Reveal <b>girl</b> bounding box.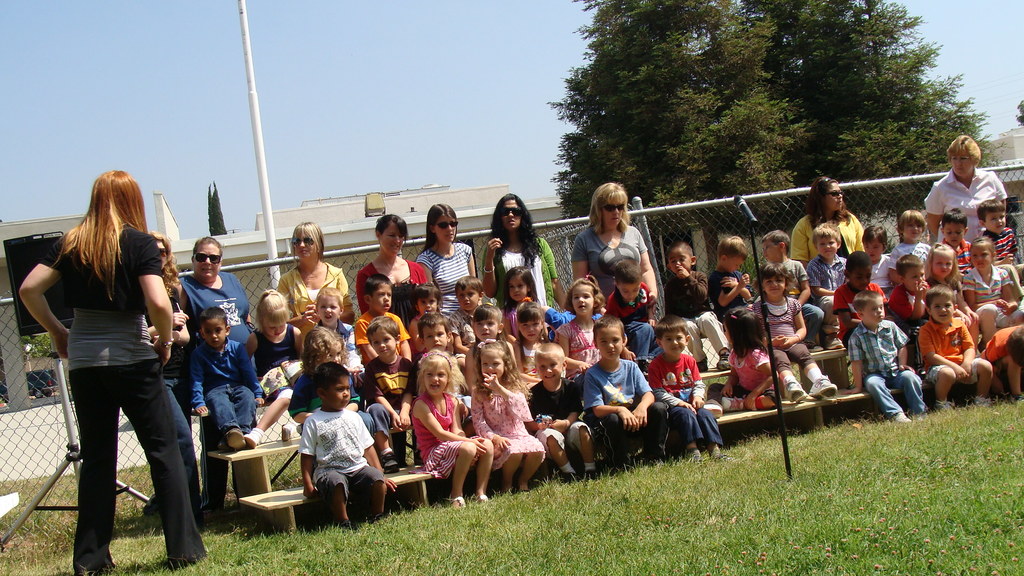
Revealed: (15, 171, 179, 569).
